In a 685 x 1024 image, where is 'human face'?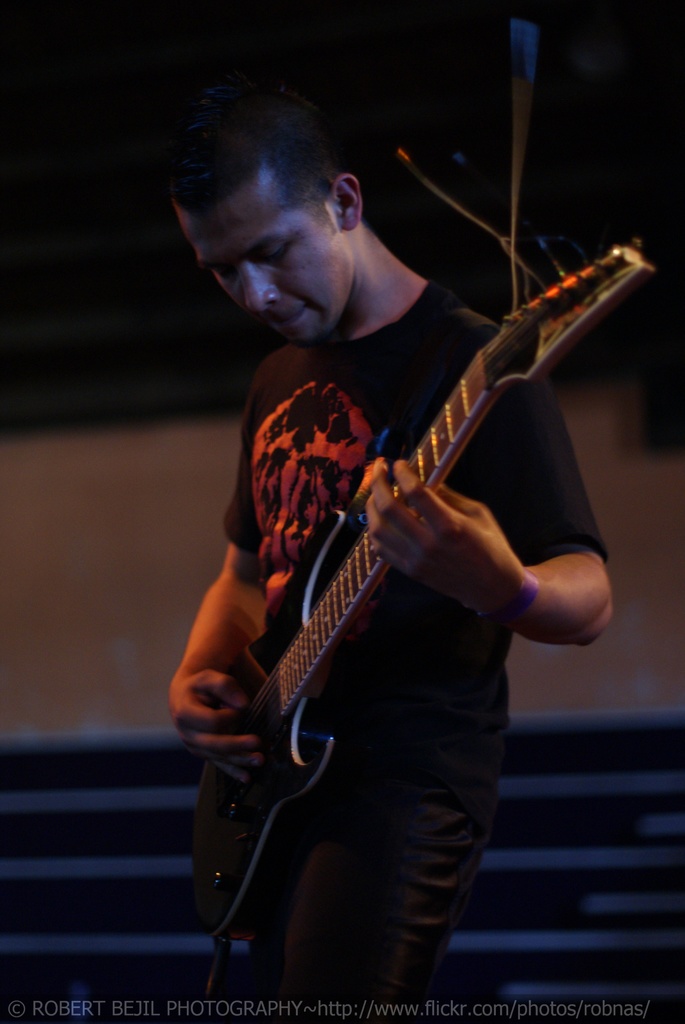
l=180, t=88, r=398, b=334.
